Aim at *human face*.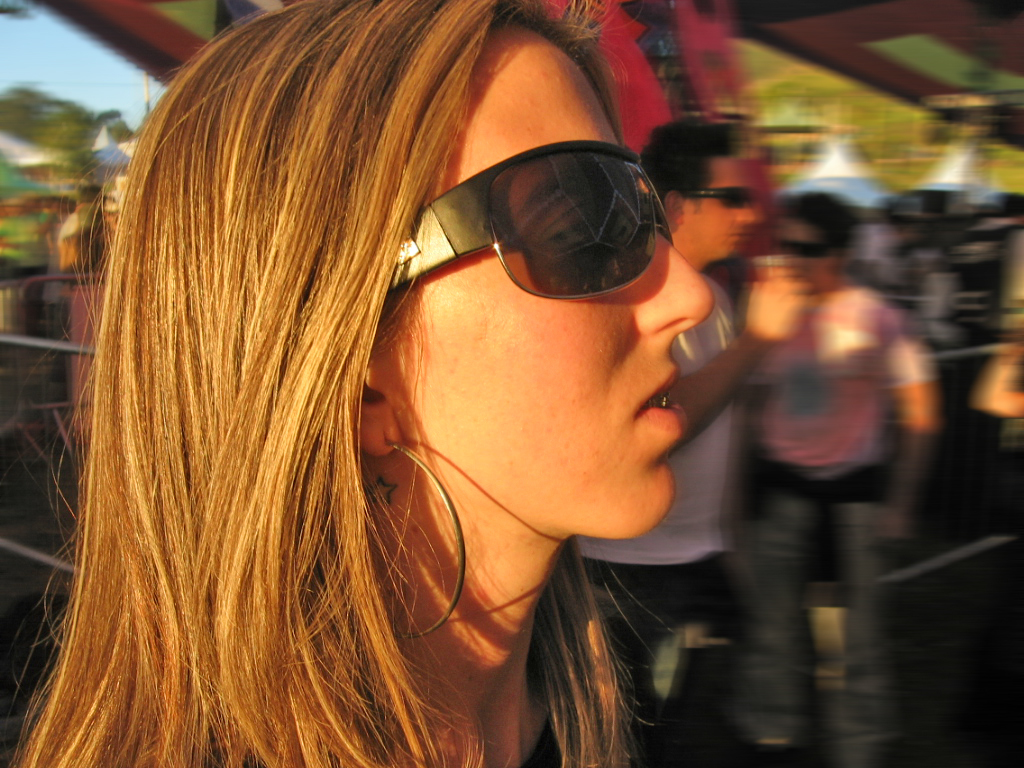
Aimed at 693/155/754/254.
